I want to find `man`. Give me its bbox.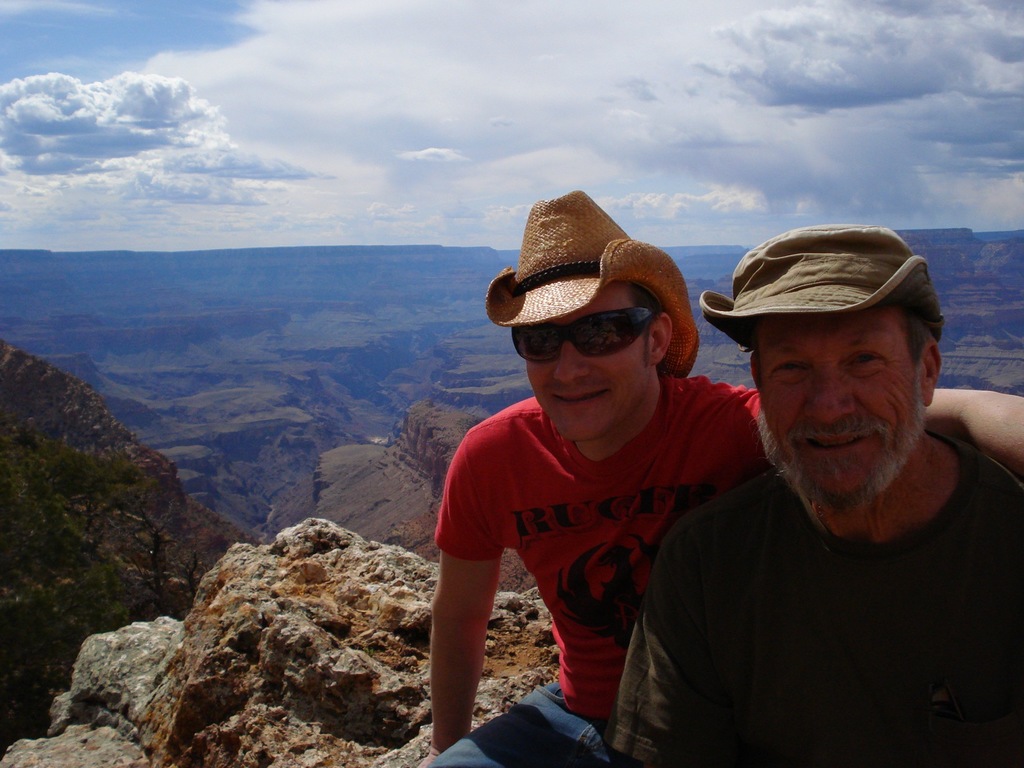
x1=416 y1=186 x2=1022 y2=767.
